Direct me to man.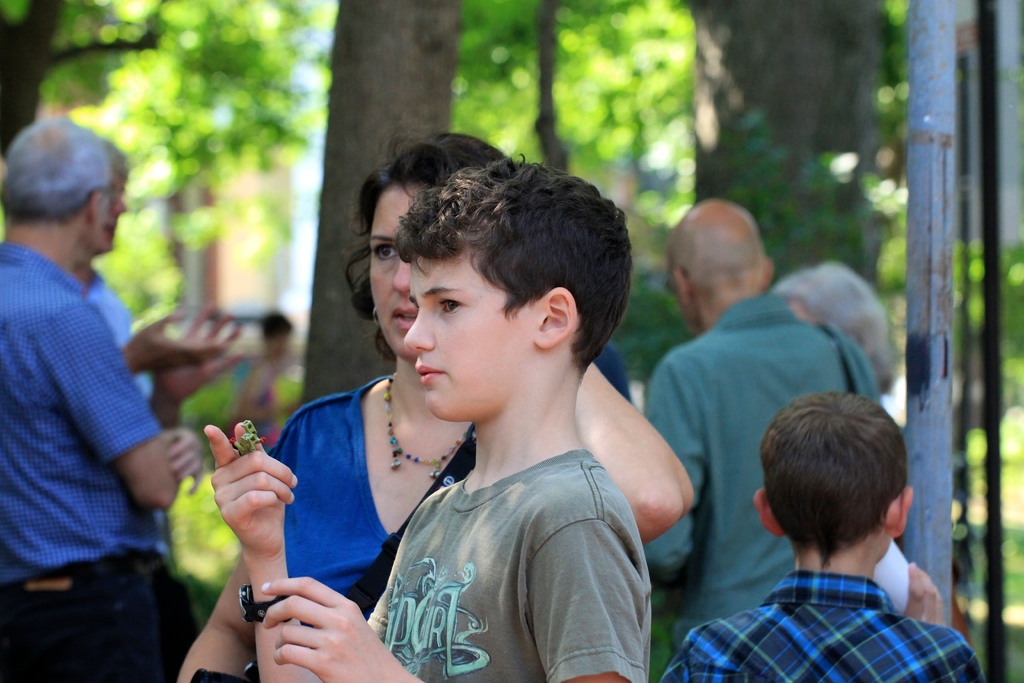
Direction: rect(72, 135, 250, 431).
